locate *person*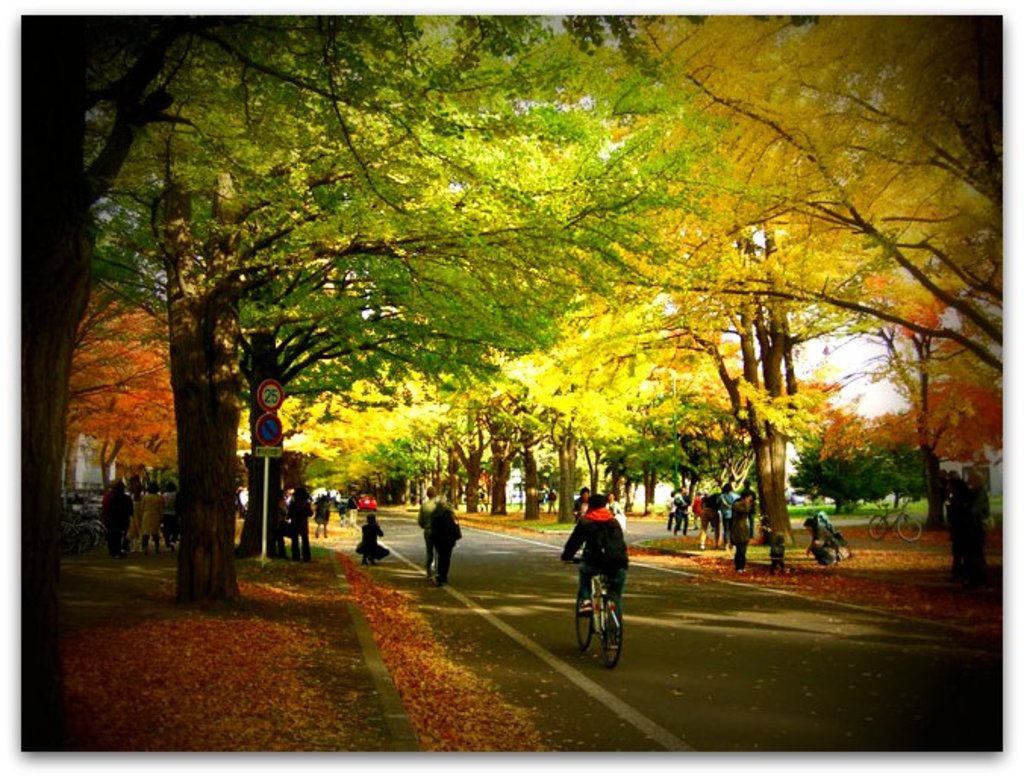
box(573, 496, 633, 653)
